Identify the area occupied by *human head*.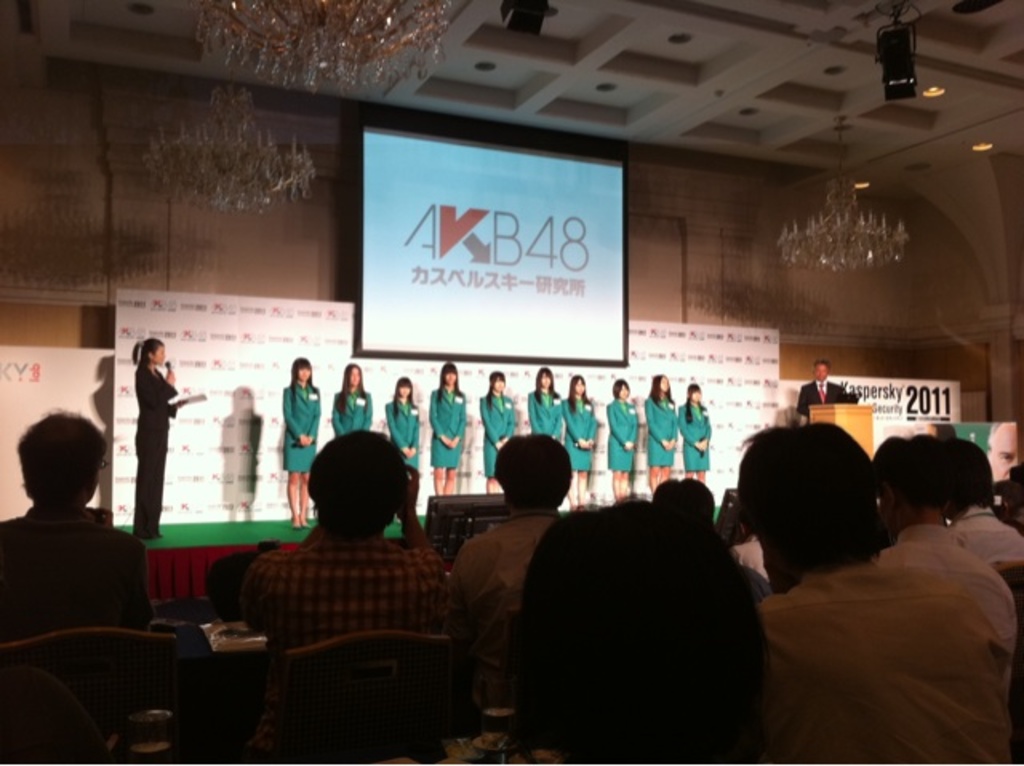
Area: <box>293,357,310,381</box>.
